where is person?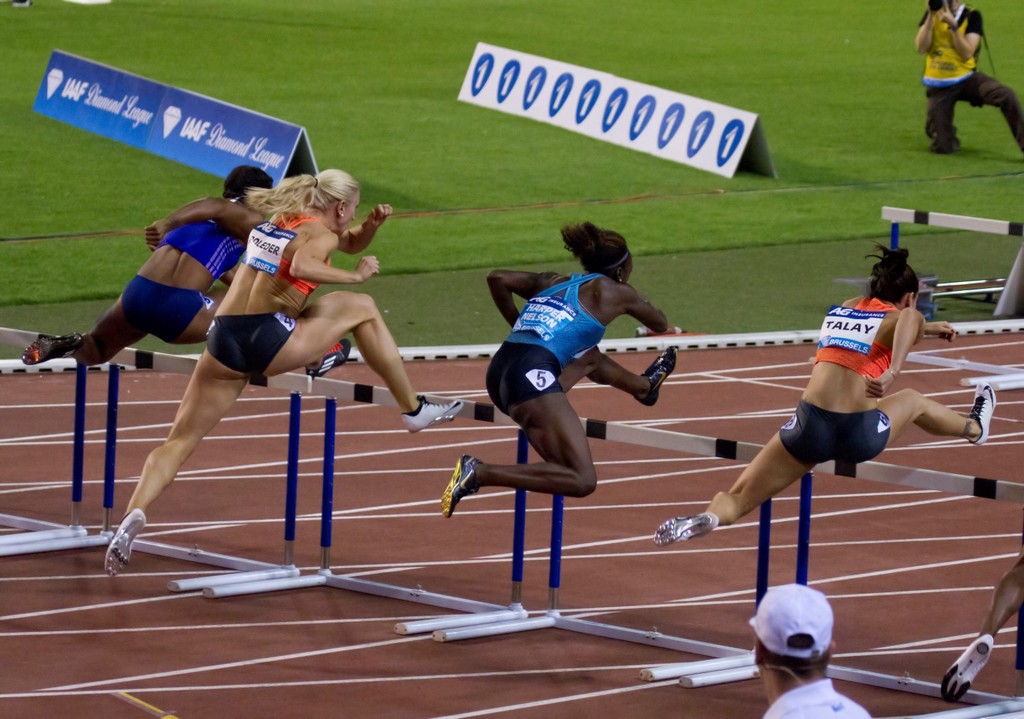
detection(101, 169, 464, 582).
